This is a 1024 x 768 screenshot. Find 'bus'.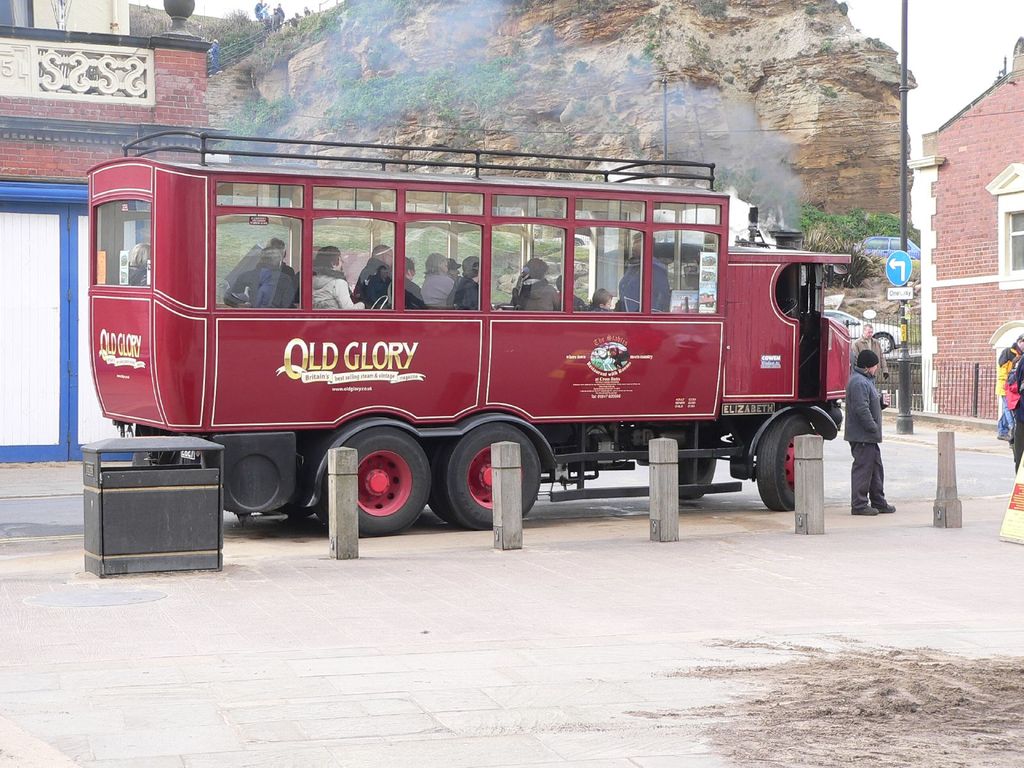
Bounding box: l=84, t=140, r=858, b=541.
